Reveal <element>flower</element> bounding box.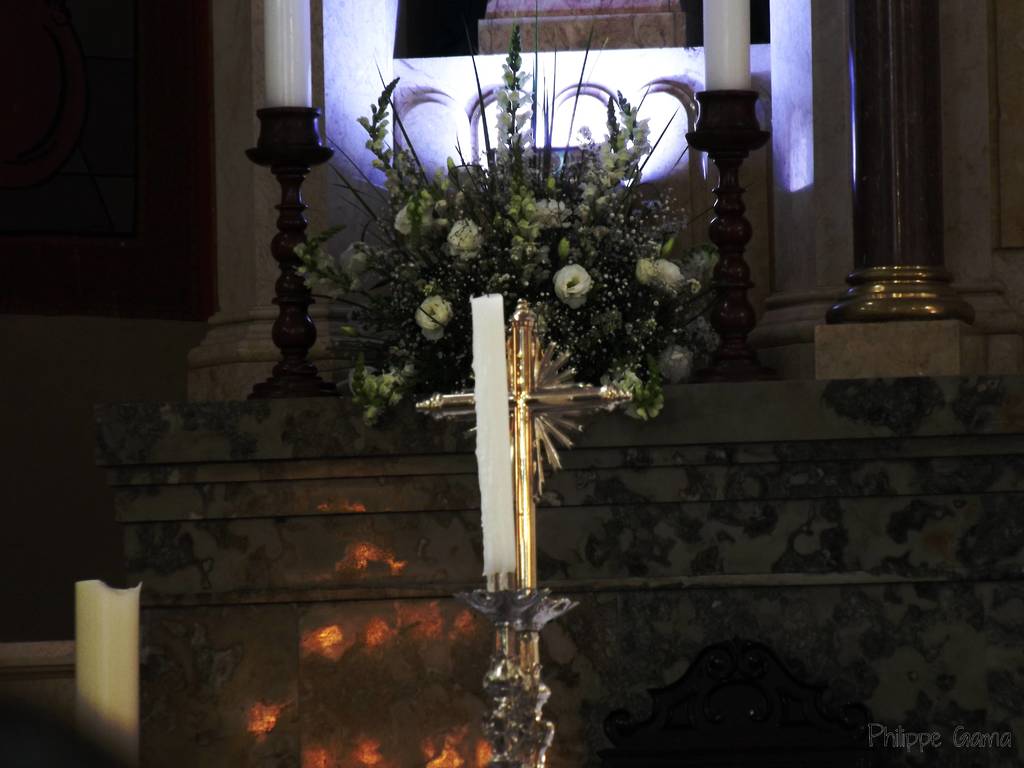
Revealed: <bbox>553, 266, 589, 308</bbox>.
